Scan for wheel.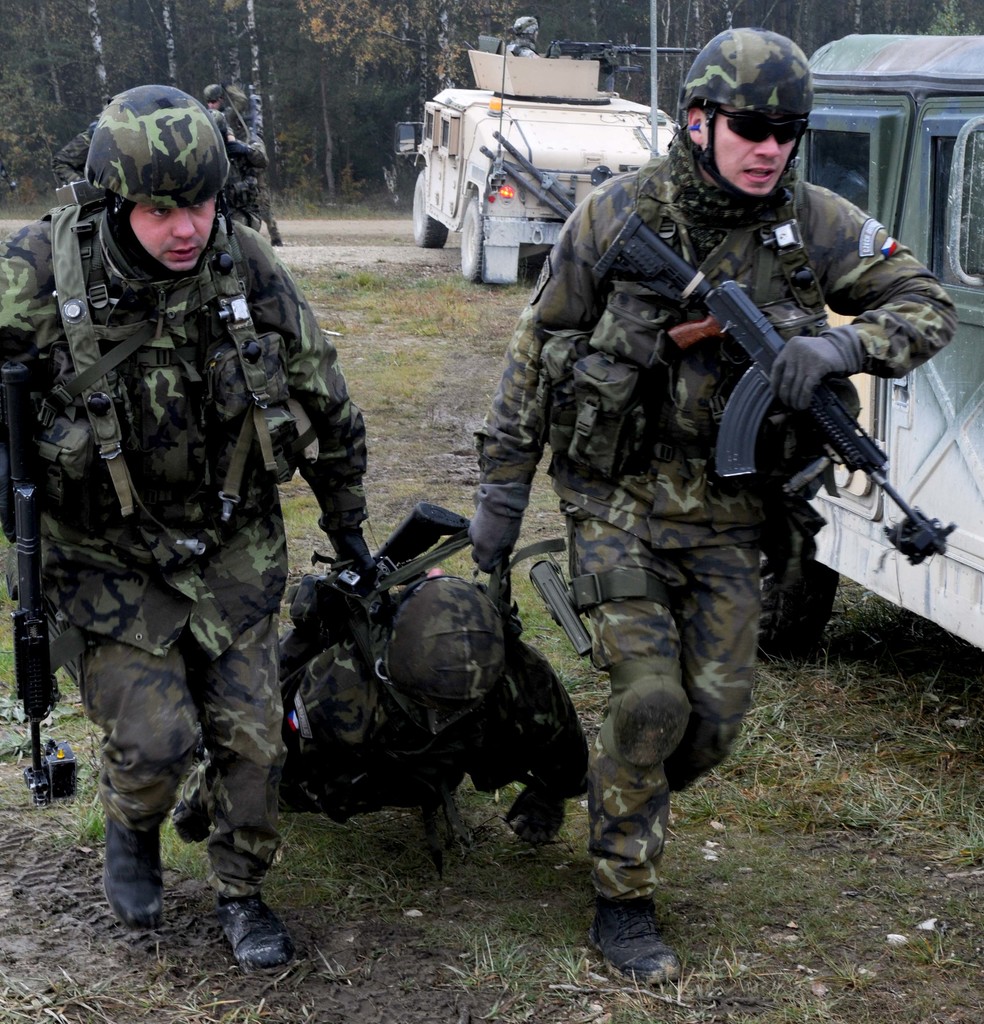
Scan result: detection(762, 539, 838, 654).
